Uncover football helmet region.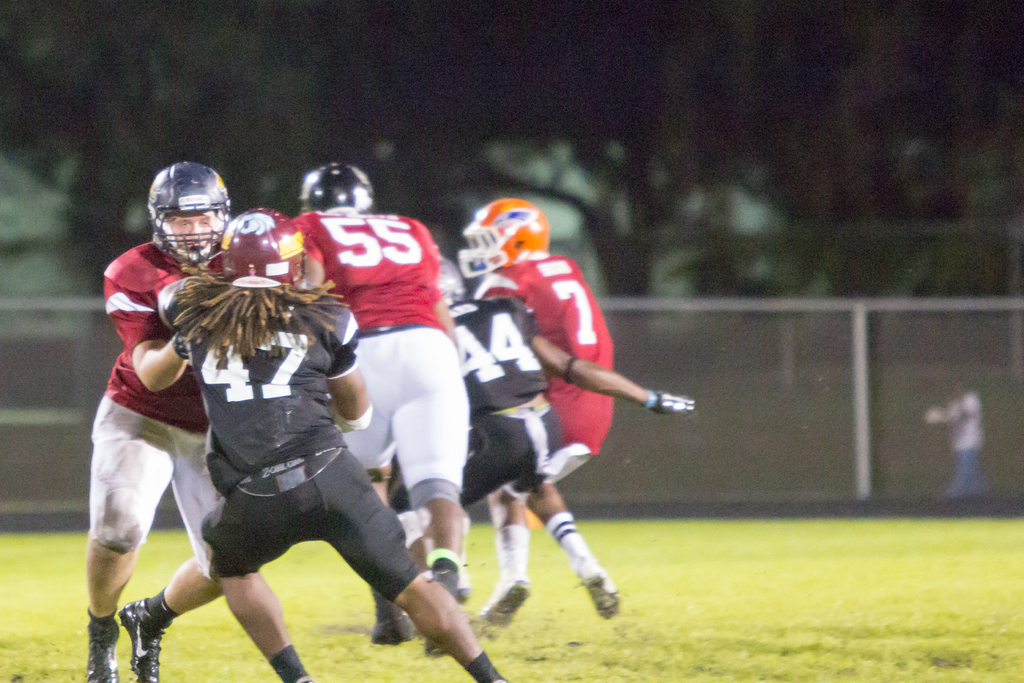
Uncovered: BBox(296, 160, 380, 213).
